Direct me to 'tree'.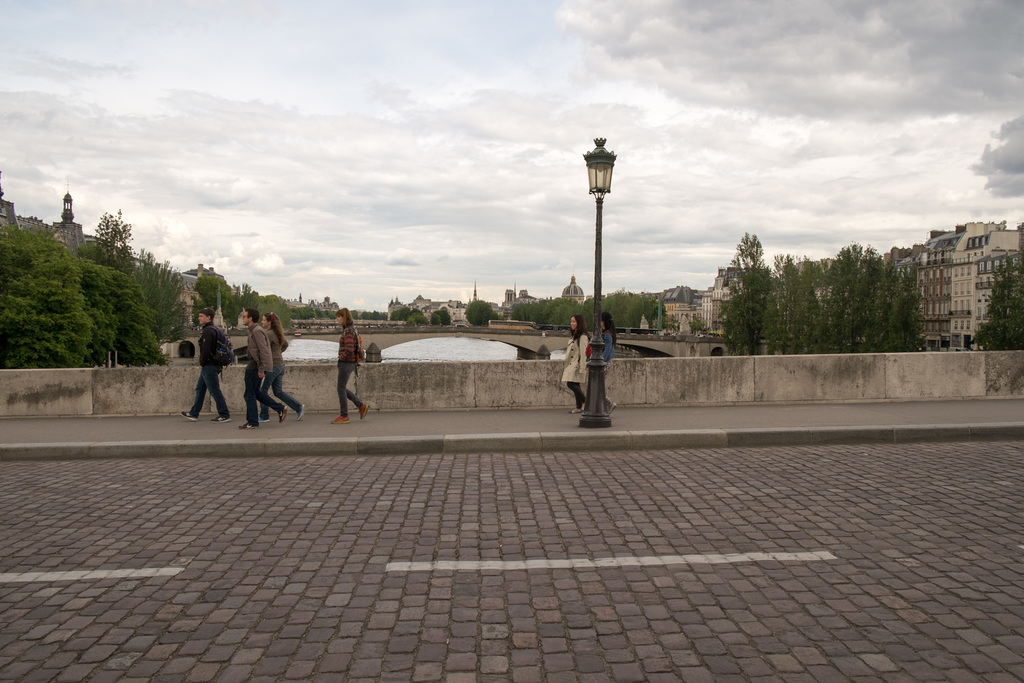
Direction: (751,252,817,353).
